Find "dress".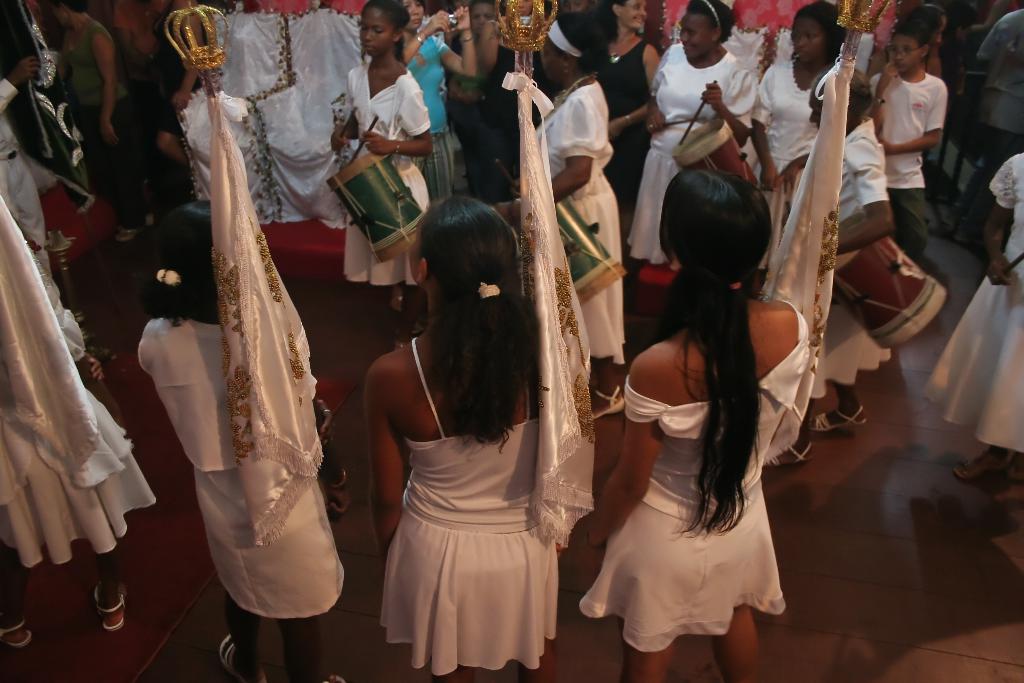
bbox(0, 272, 158, 566).
